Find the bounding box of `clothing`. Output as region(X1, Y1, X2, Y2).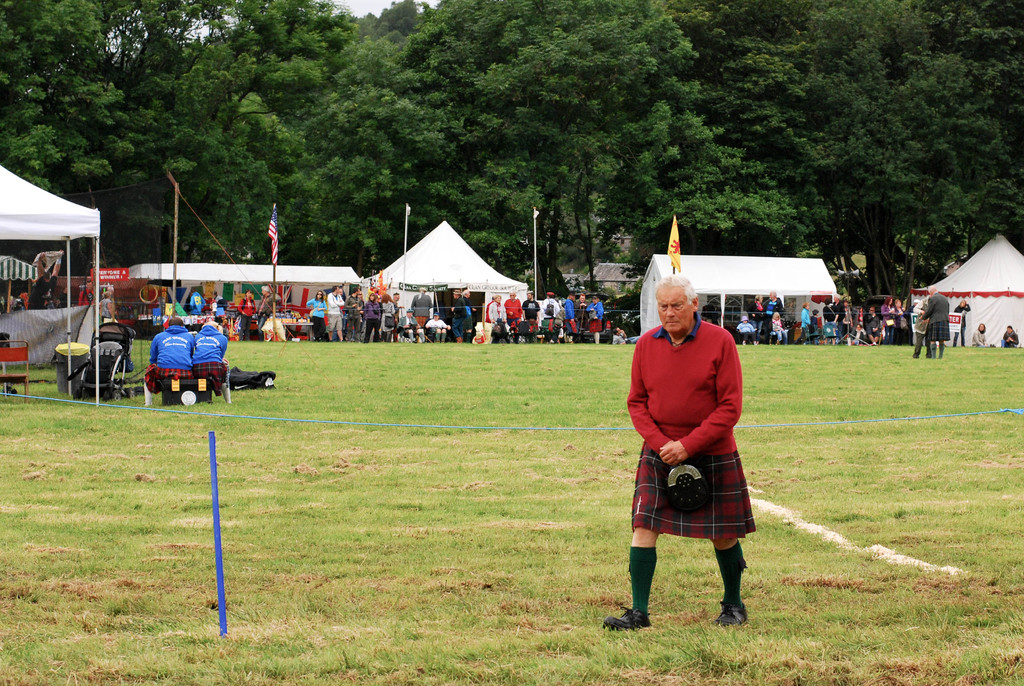
region(918, 300, 947, 366).
